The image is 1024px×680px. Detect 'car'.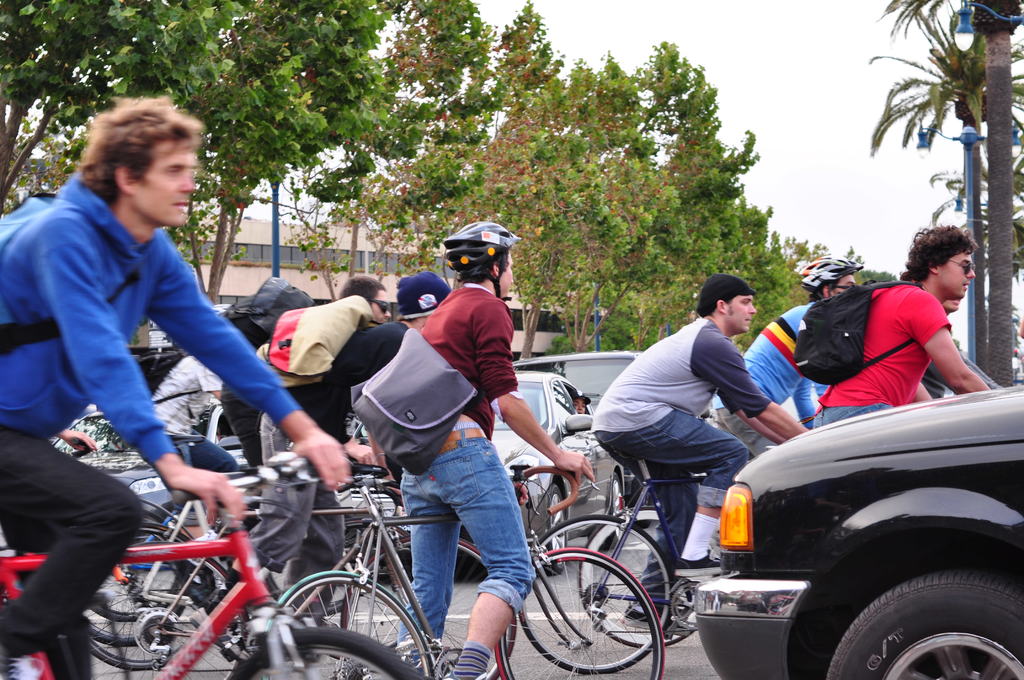
Detection: x1=1, y1=385, x2=250, y2=553.
